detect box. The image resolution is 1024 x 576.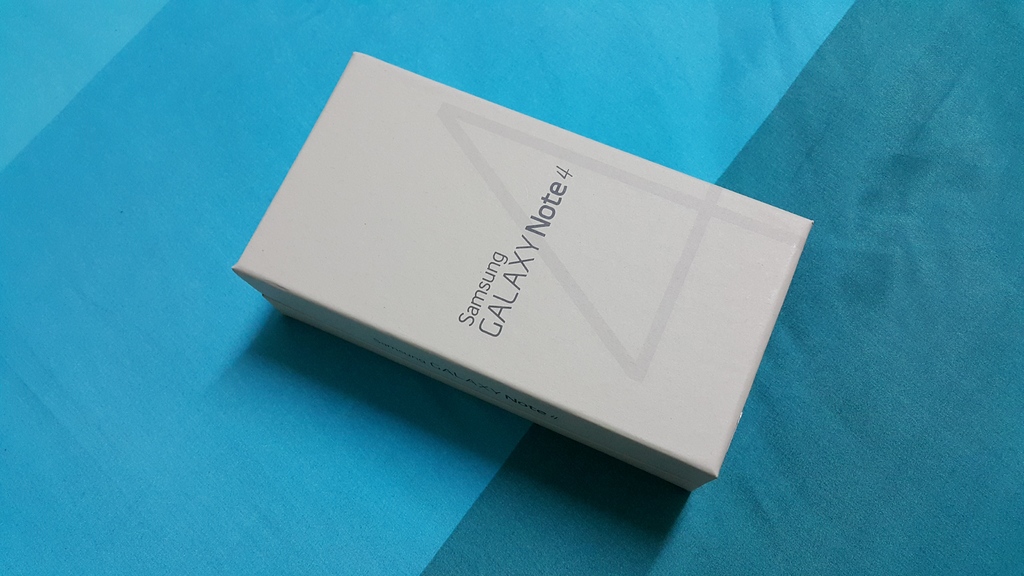
[248, 56, 857, 495].
